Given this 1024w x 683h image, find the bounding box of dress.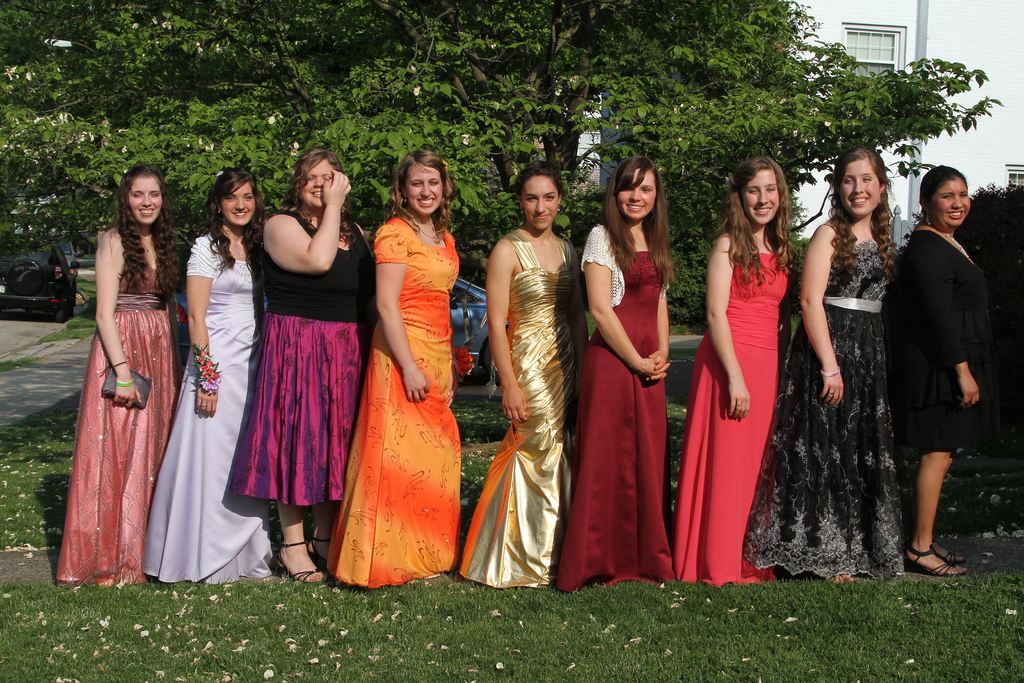
(left=138, top=236, right=280, bottom=580).
